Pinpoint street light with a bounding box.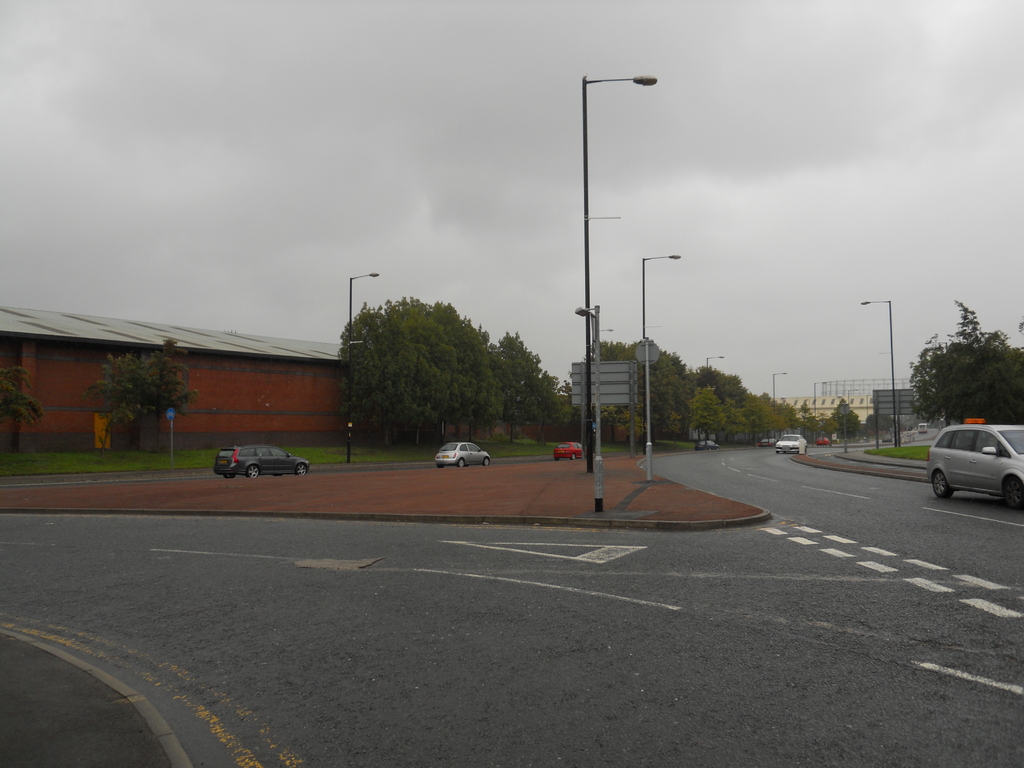
box(344, 266, 385, 460).
